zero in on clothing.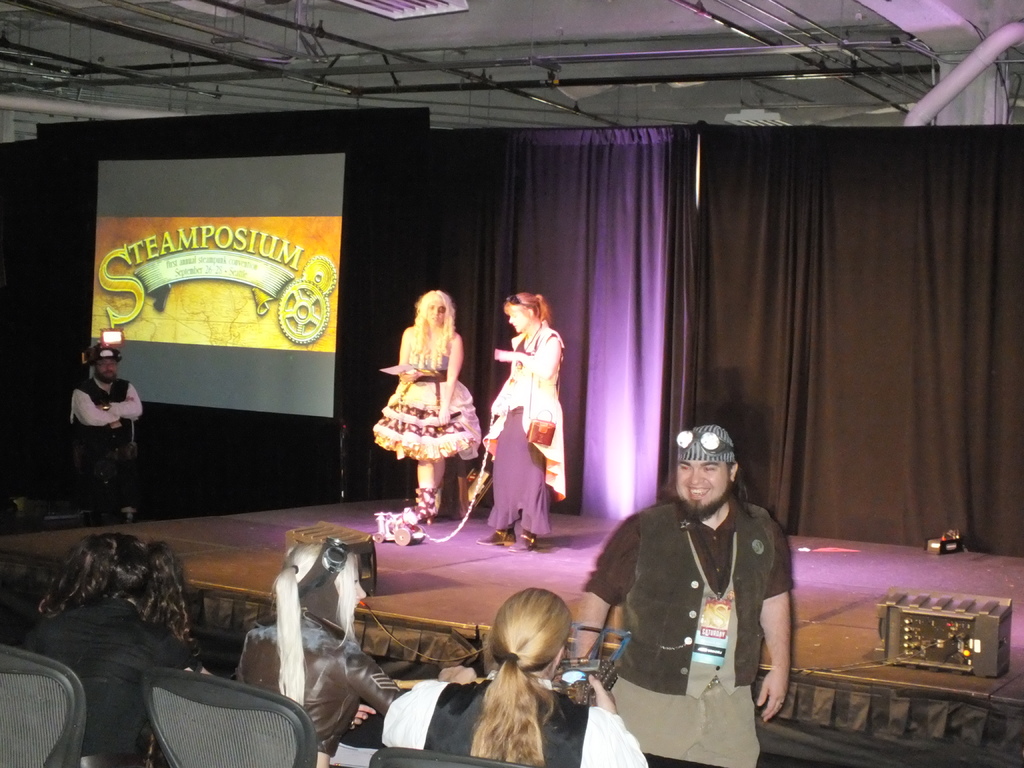
Zeroed in: [376,679,649,767].
